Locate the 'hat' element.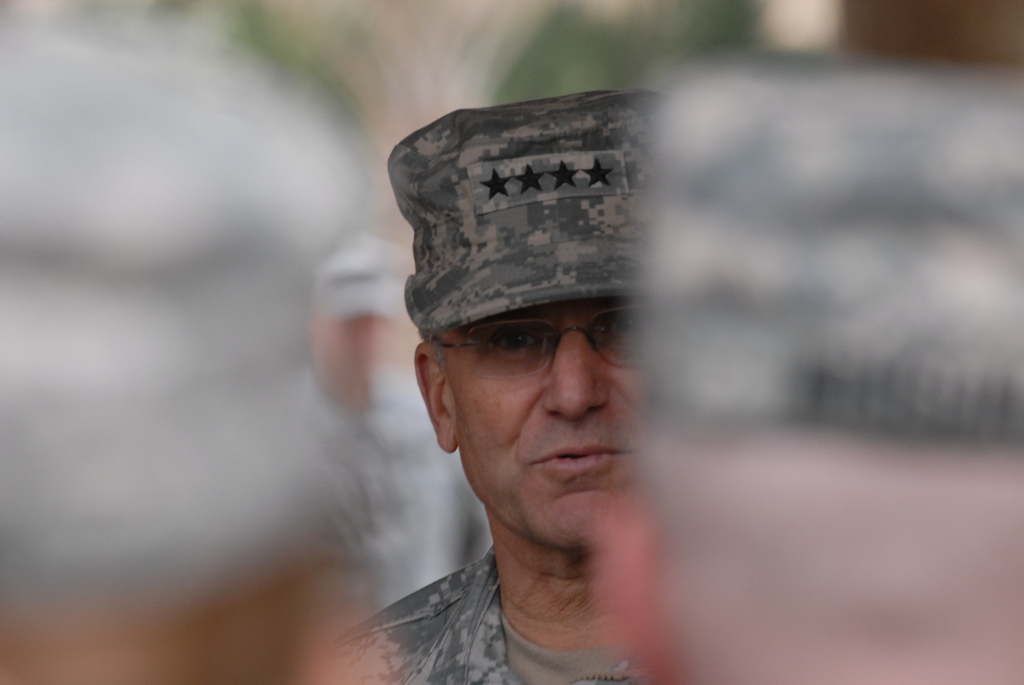
Element bbox: [left=623, top=47, right=1023, bottom=452].
